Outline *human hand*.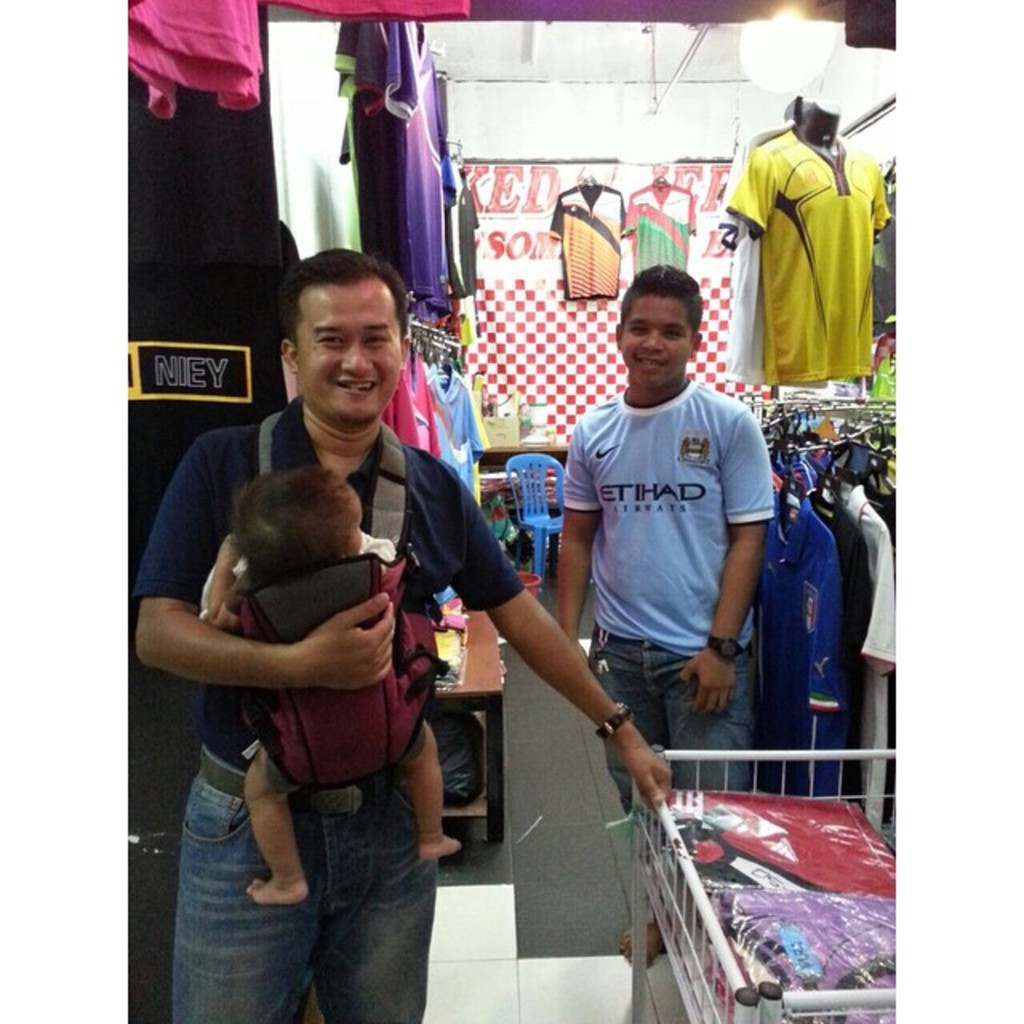
Outline: [618, 728, 672, 814].
